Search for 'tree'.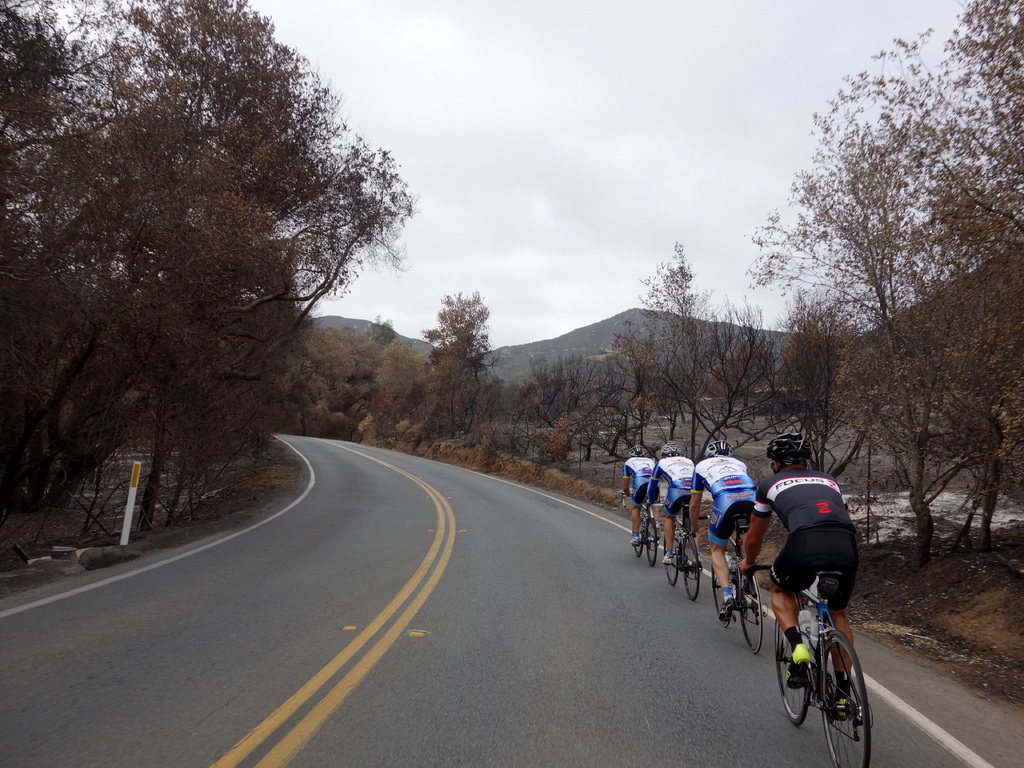
Found at bbox(632, 250, 749, 495).
